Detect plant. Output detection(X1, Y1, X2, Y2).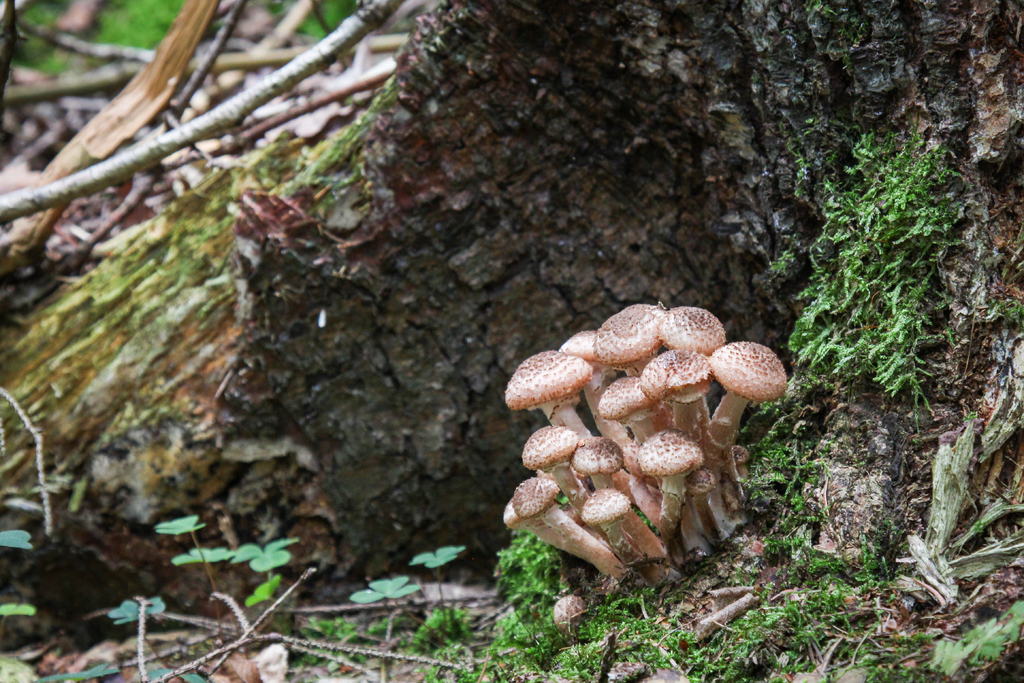
detection(175, 672, 204, 682).
